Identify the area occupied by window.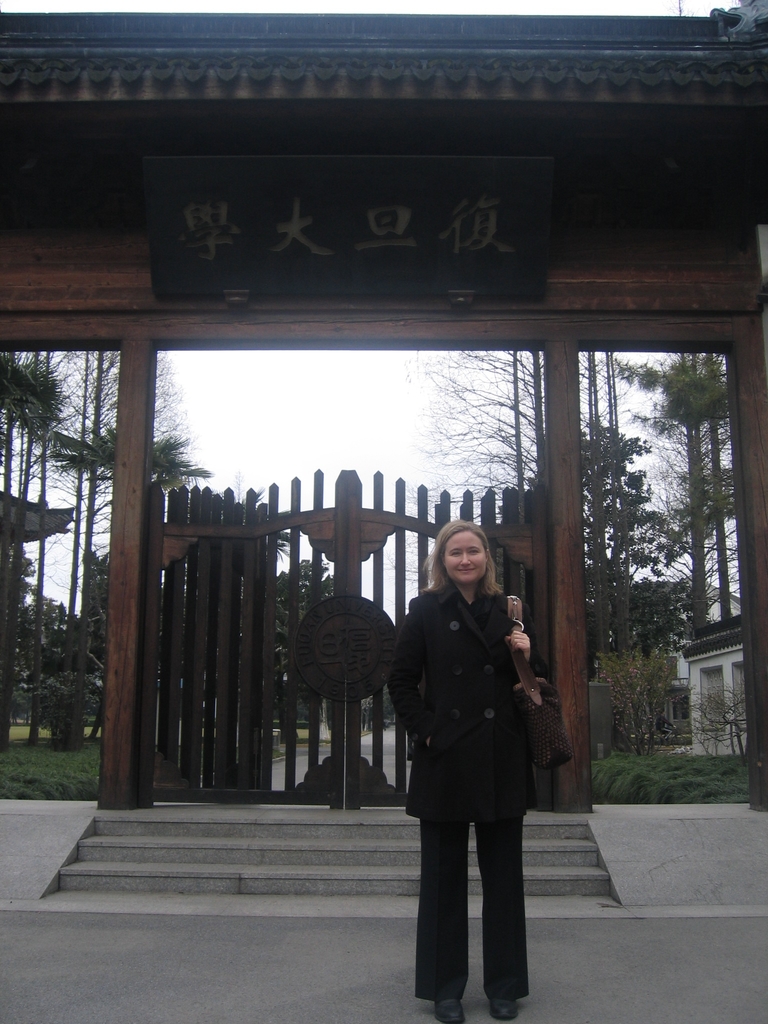
Area: box=[694, 662, 725, 730].
